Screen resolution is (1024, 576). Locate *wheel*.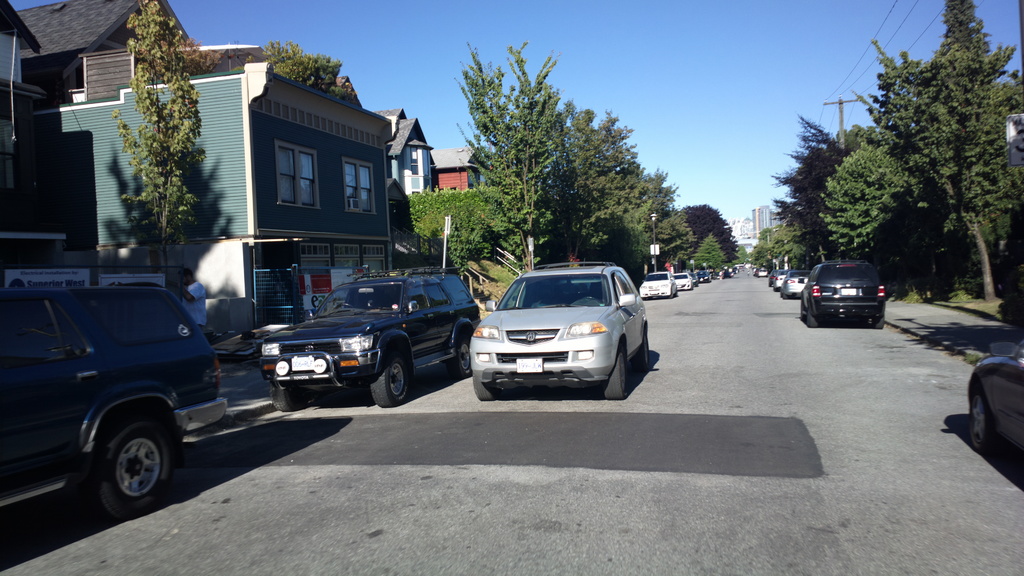
[left=602, top=345, right=627, bottom=402].
